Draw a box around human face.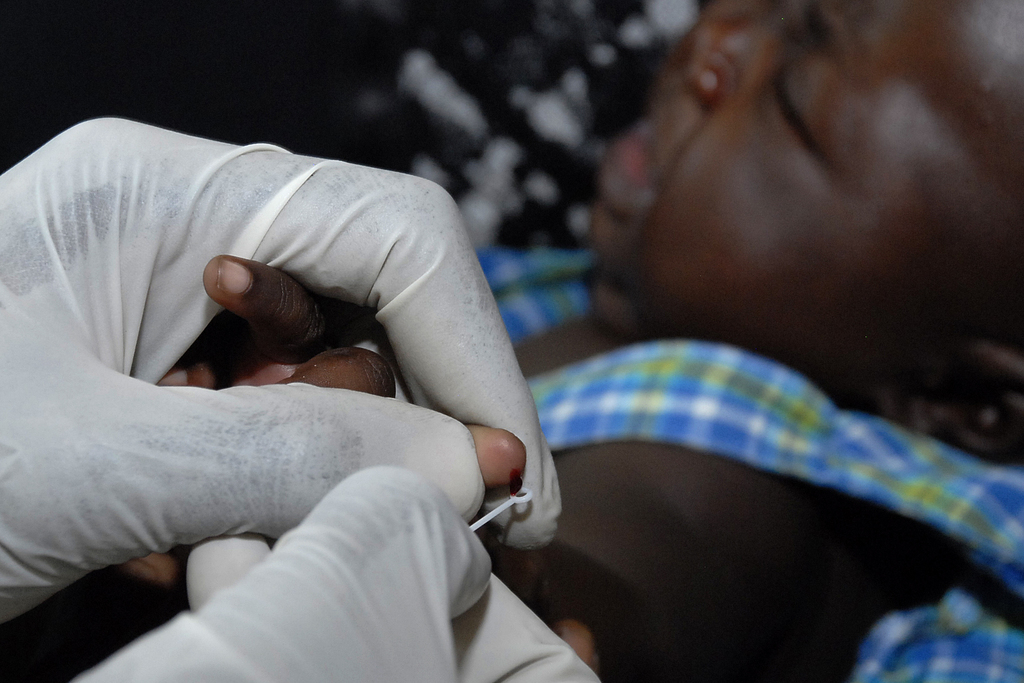
<box>582,0,1023,407</box>.
